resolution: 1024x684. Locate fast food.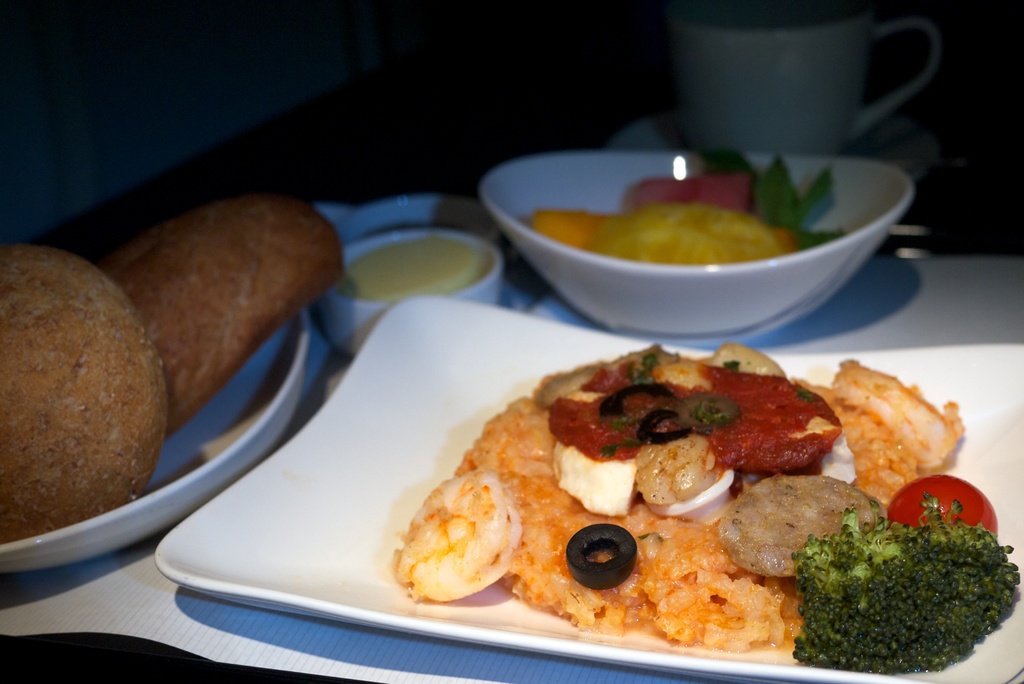
left=529, top=145, right=856, bottom=282.
